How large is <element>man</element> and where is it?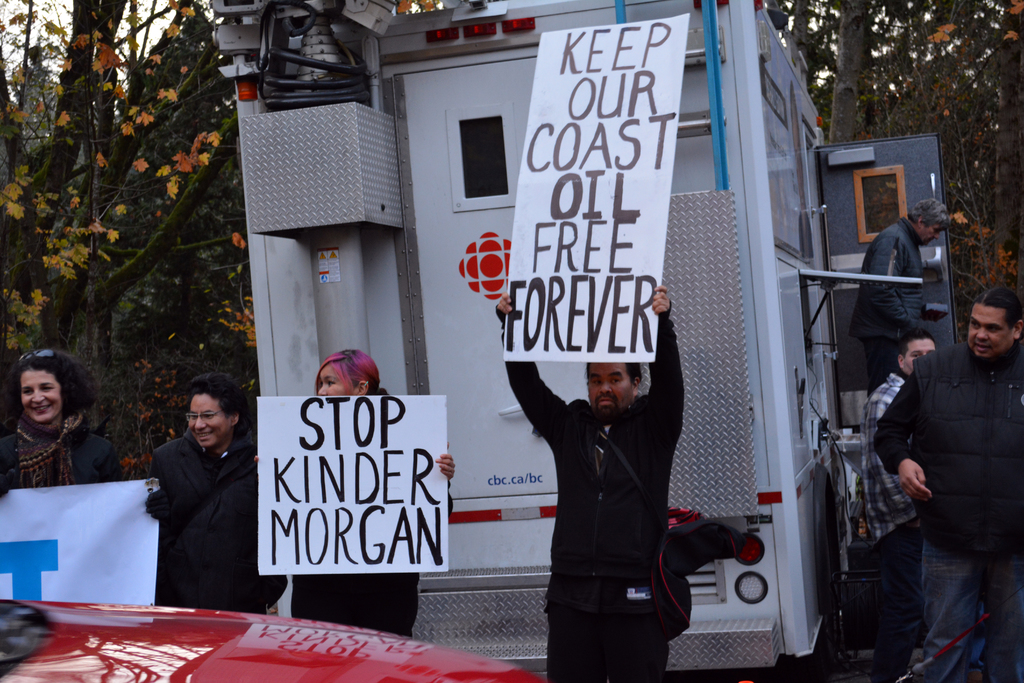
Bounding box: bbox(858, 333, 939, 682).
